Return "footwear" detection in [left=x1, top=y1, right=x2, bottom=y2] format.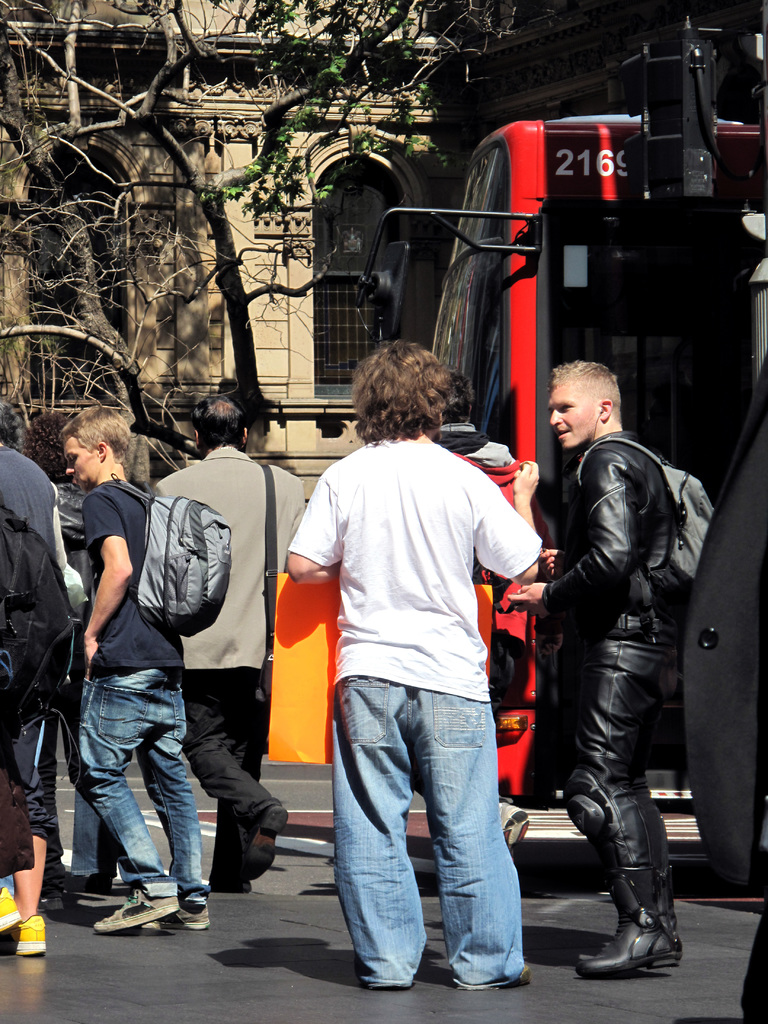
[left=238, top=803, right=285, bottom=882].
